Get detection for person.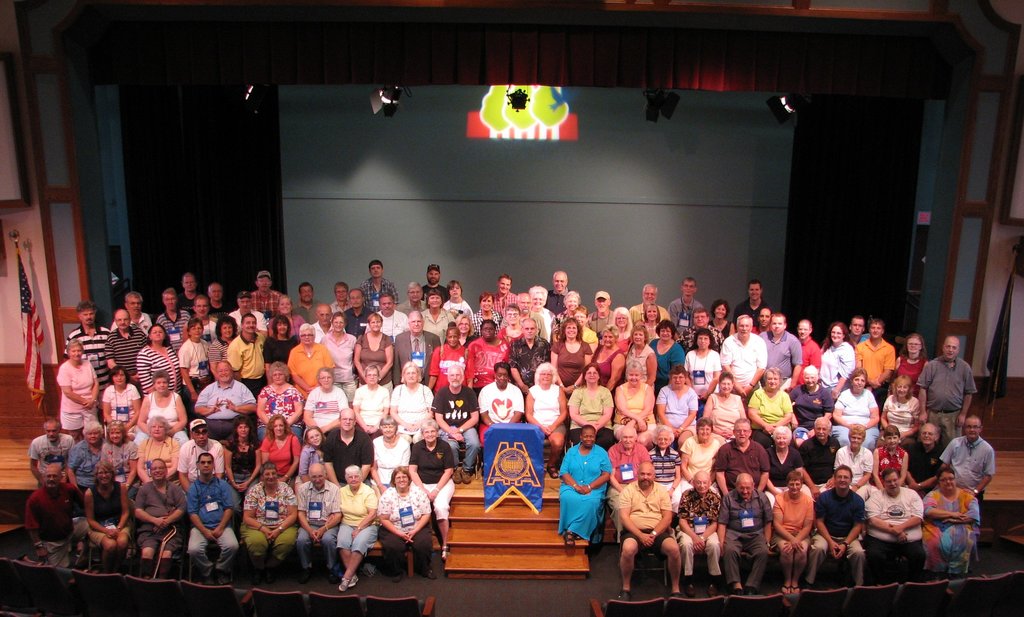
Detection: (x1=84, y1=459, x2=132, y2=575).
